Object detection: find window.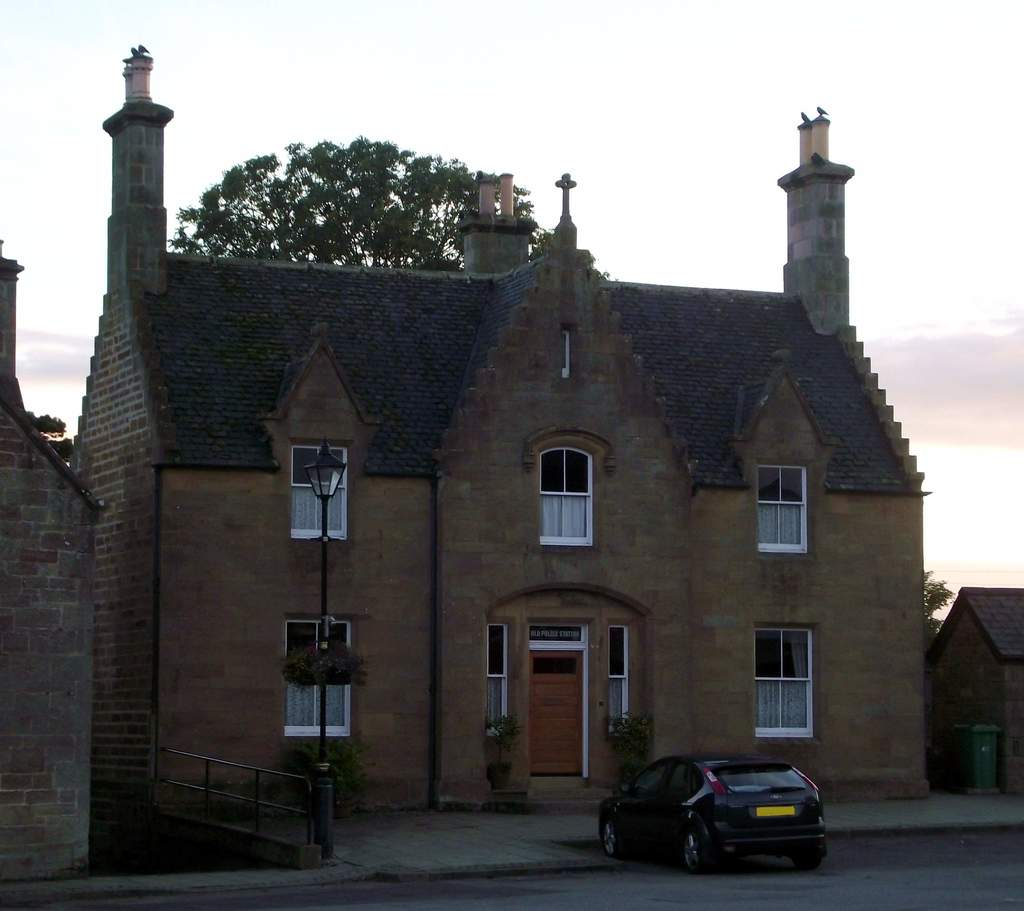
[532, 437, 606, 574].
